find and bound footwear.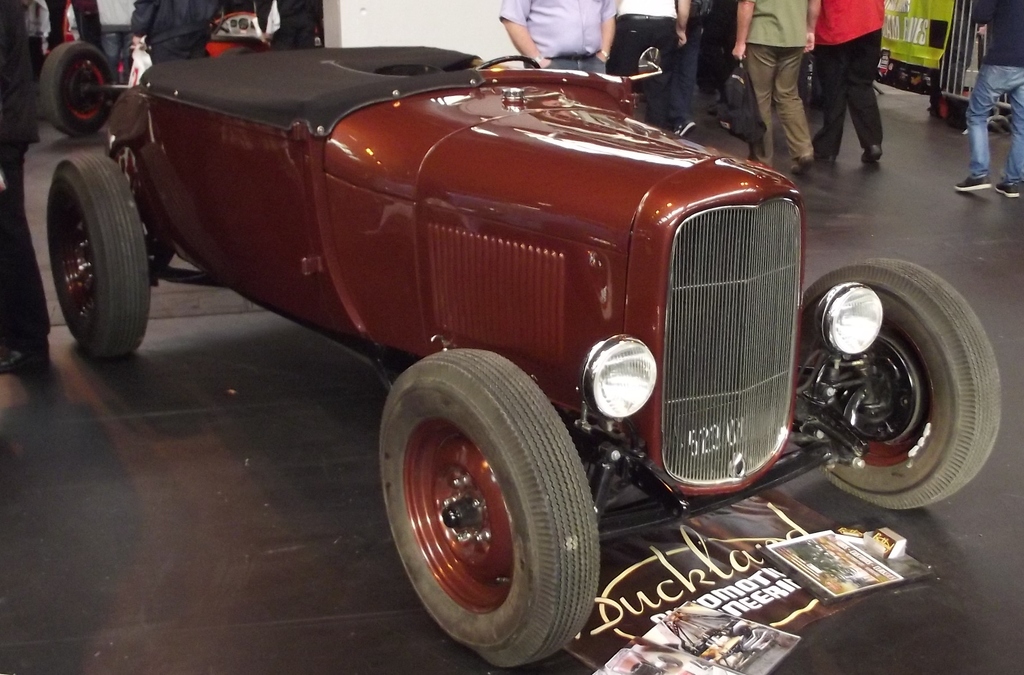
Bound: <bbox>671, 116, 695, 136</bbox>.
